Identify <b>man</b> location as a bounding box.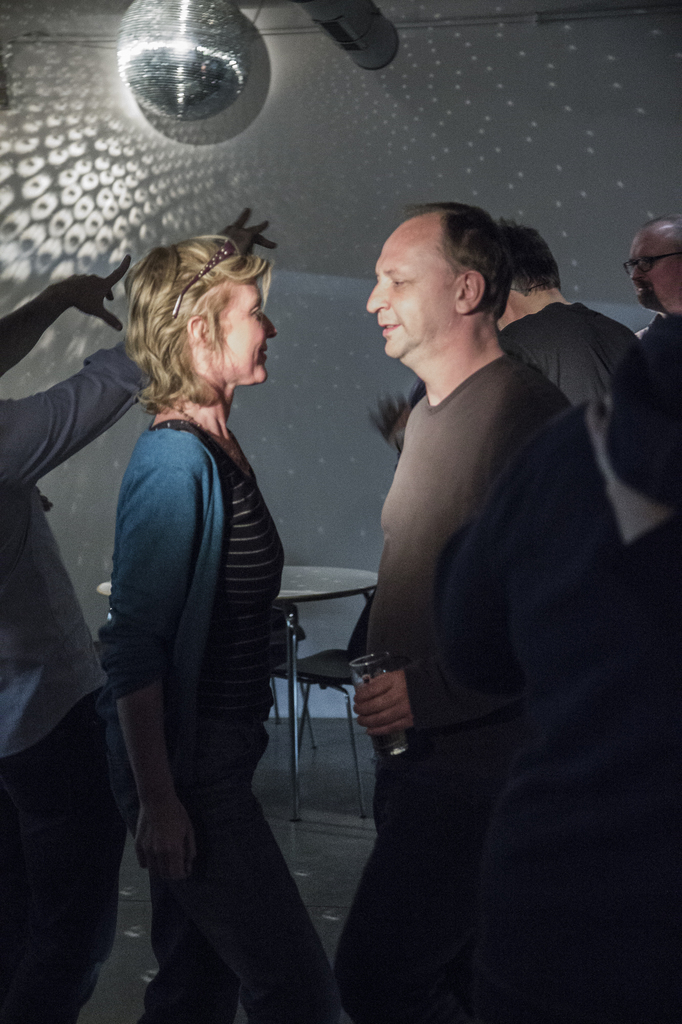
Rect(489, 219, 681, 616).
